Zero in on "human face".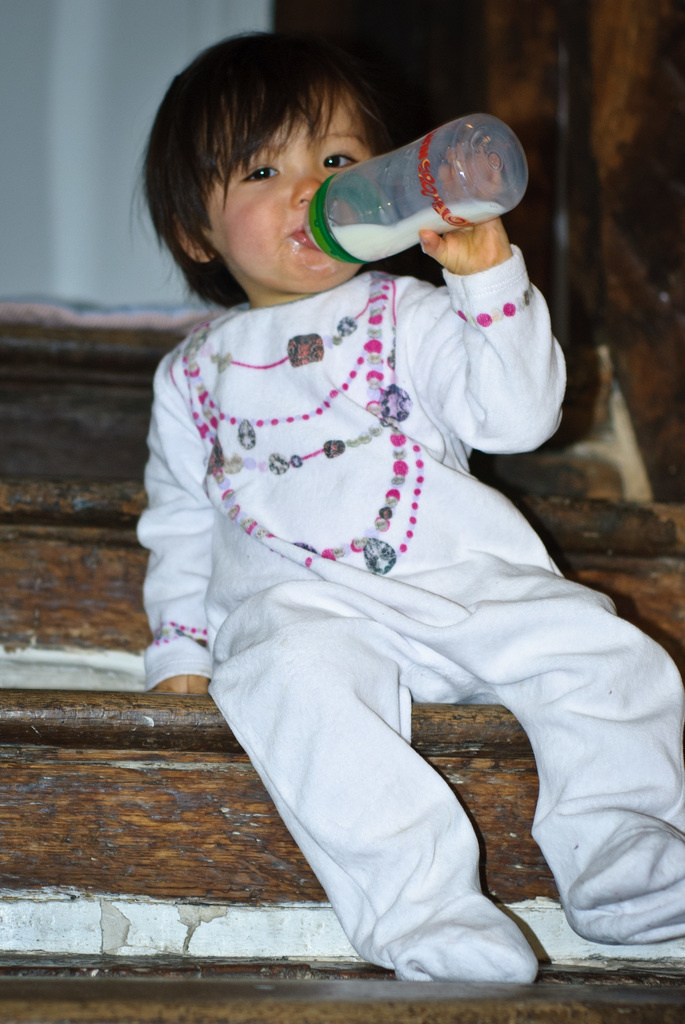
Zeroed in: 194, 74, 378, 291.
